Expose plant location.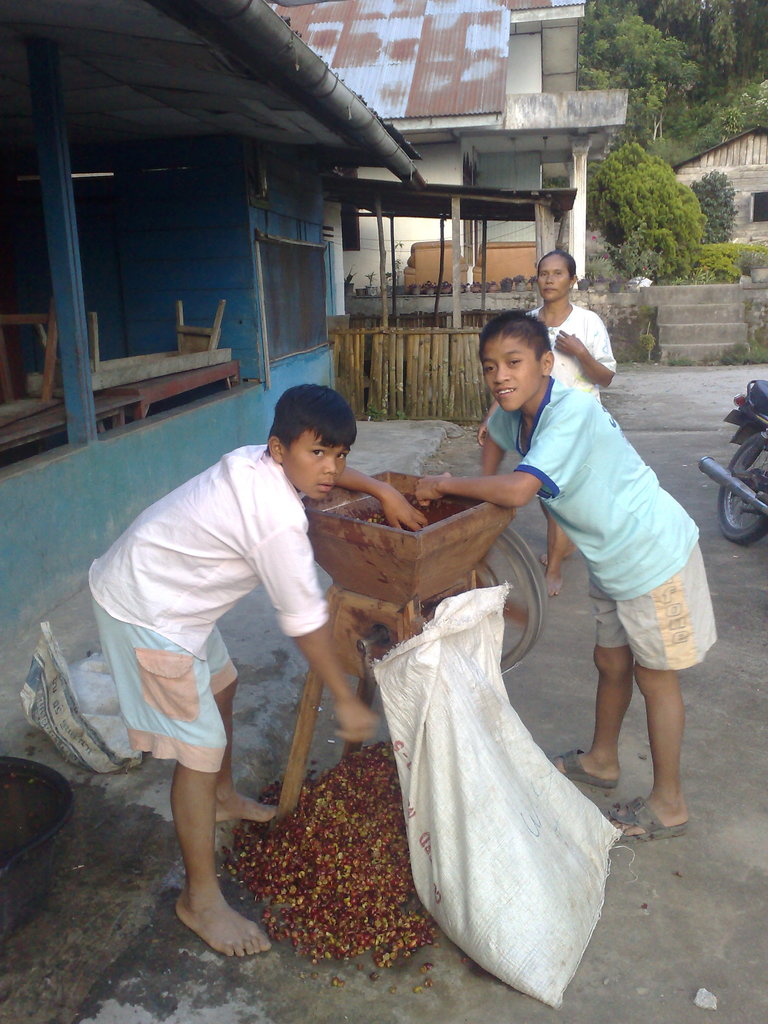
Exposed at bbox=[689, 237, 767, 288].
